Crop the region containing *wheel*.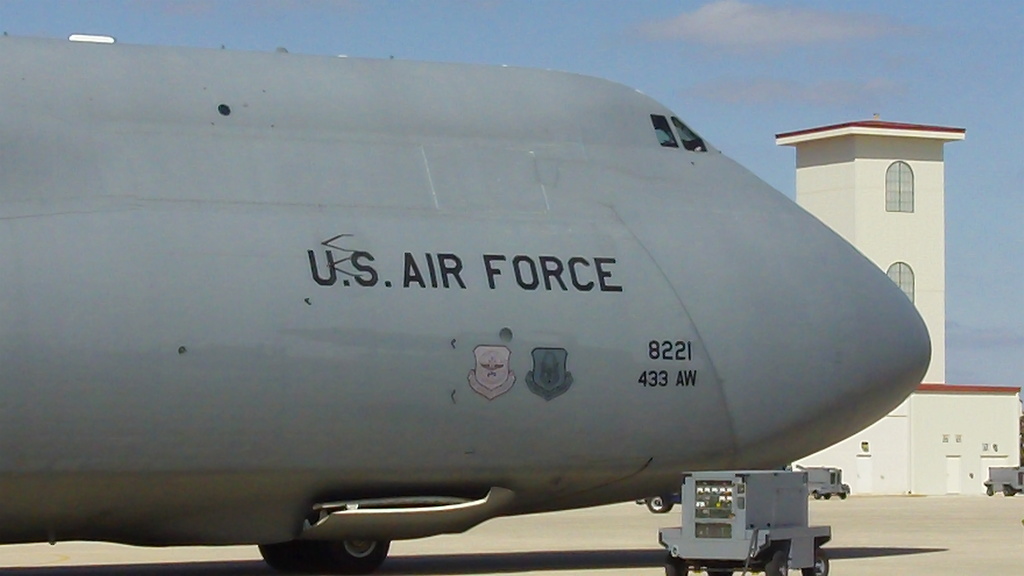
Crop region: bbox=(259, 539, 328, 575).
